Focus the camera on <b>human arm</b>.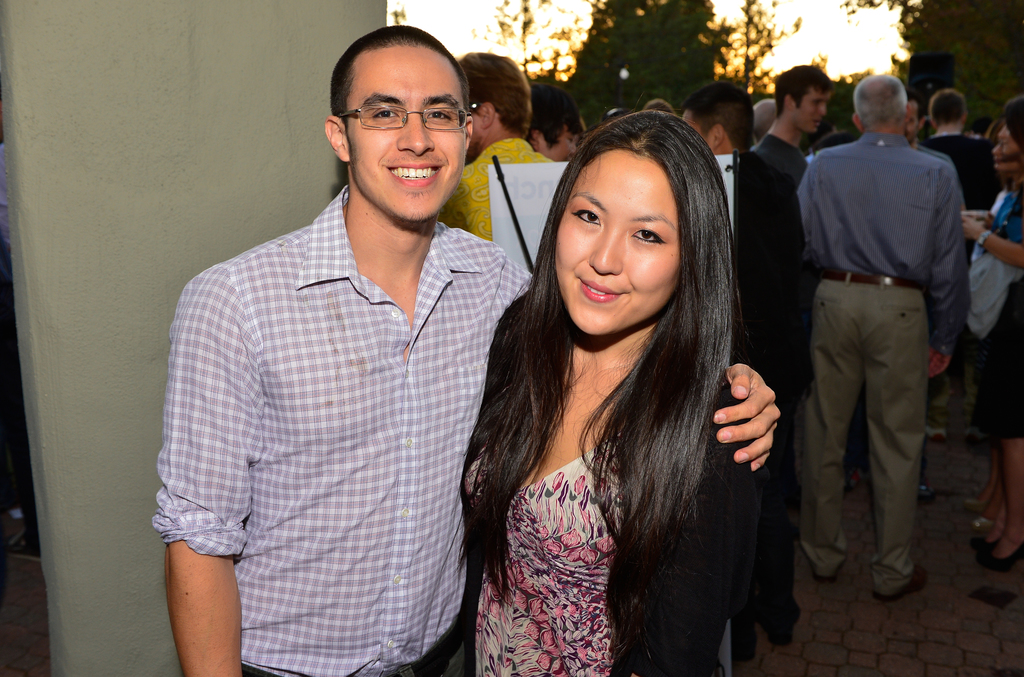
Focus region: [794, 149, 826, 264].
